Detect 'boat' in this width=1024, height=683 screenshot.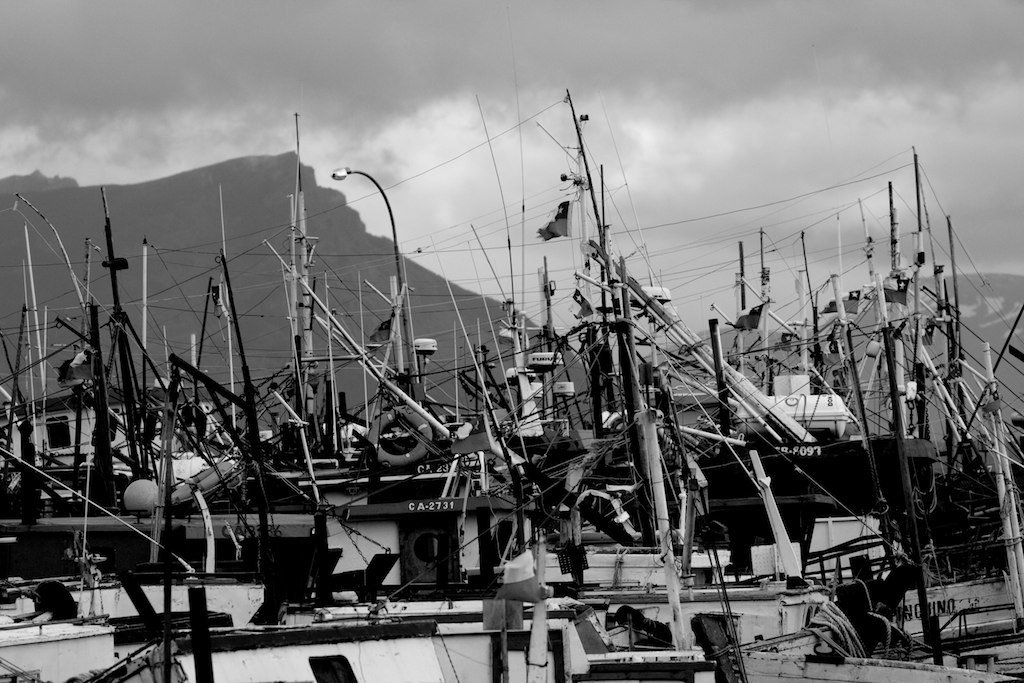
Detection: 0 75 1023 682.
